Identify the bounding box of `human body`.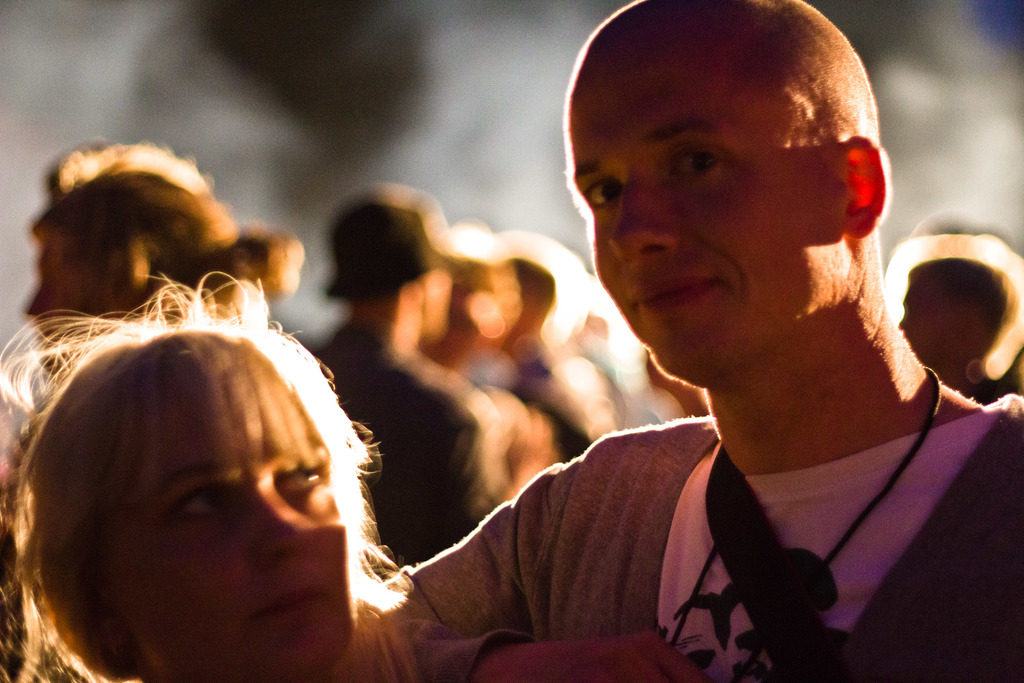
{"x1": 13, "y1": 324, "x2": 365, "y2": 682}.
